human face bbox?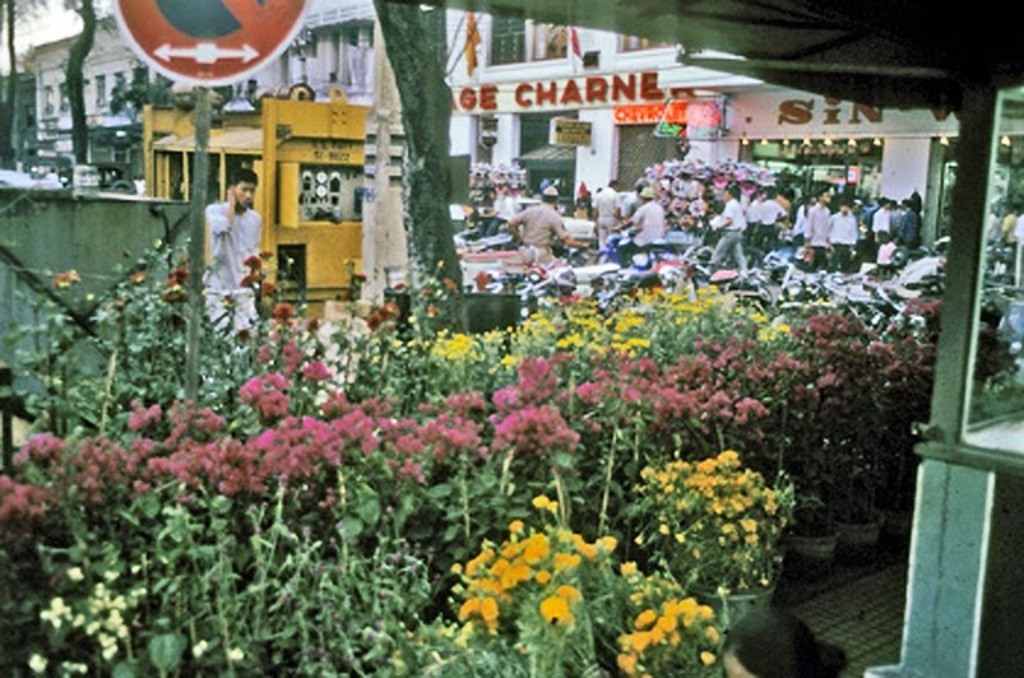
crop(232, 181, 254, 209)
